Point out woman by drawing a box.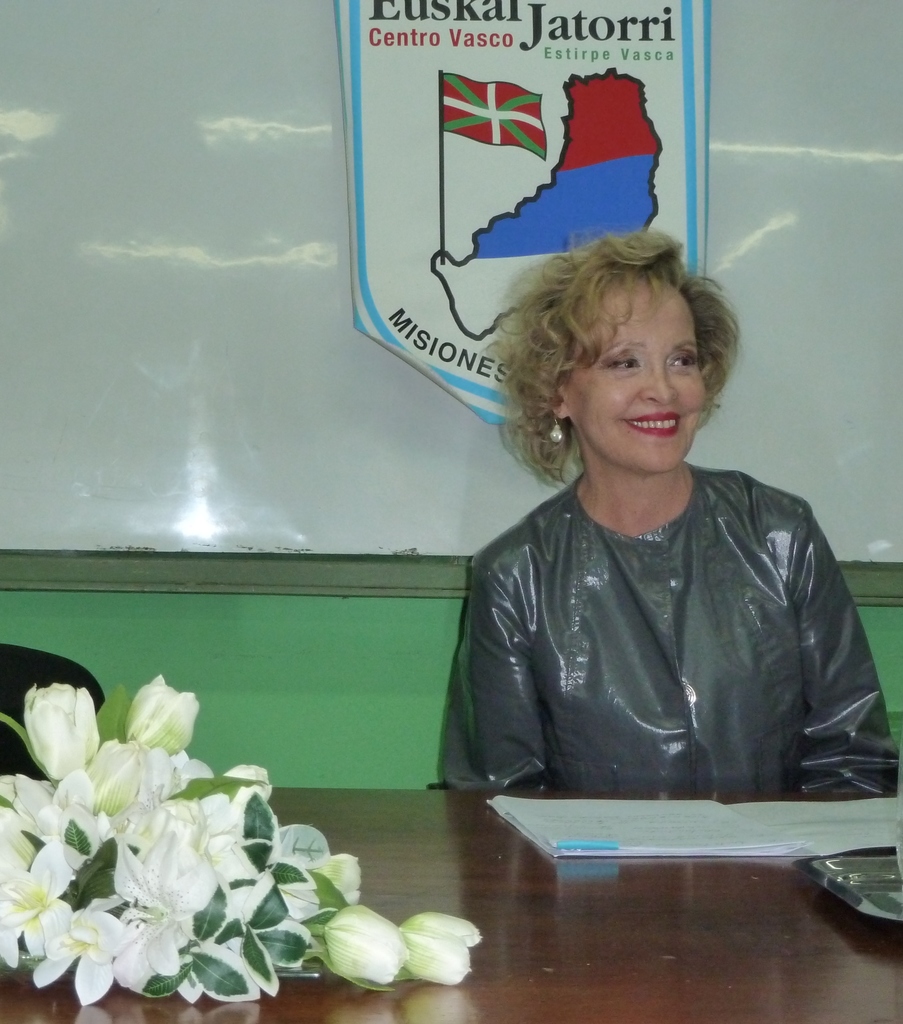
l=421, t=232, r=865, b=846.
